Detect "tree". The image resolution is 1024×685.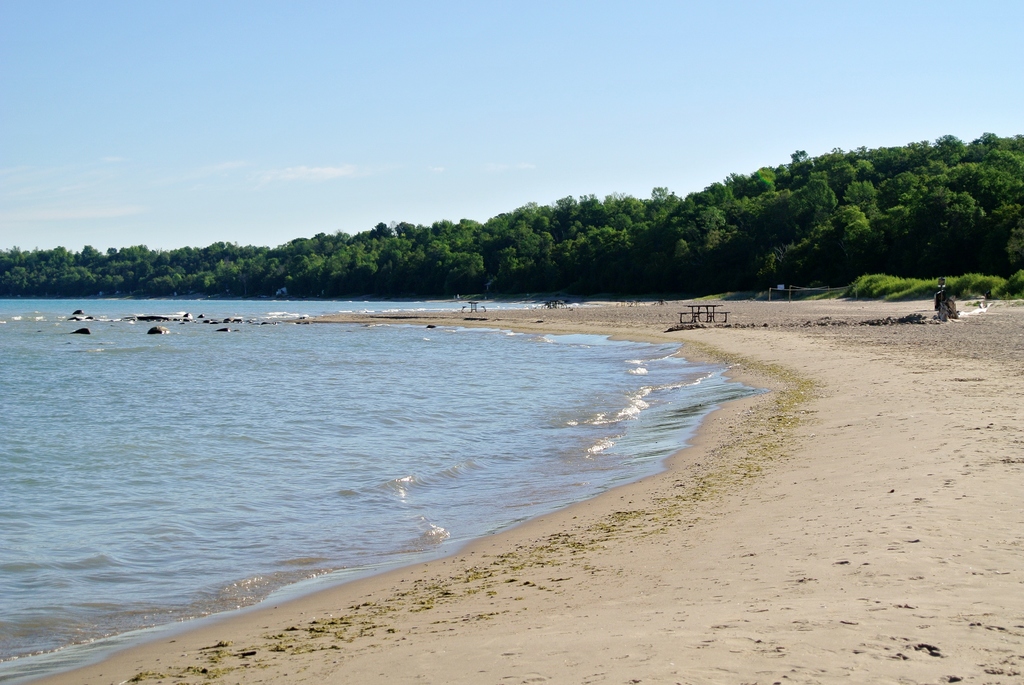
box=[789, 150, 813, 170].
